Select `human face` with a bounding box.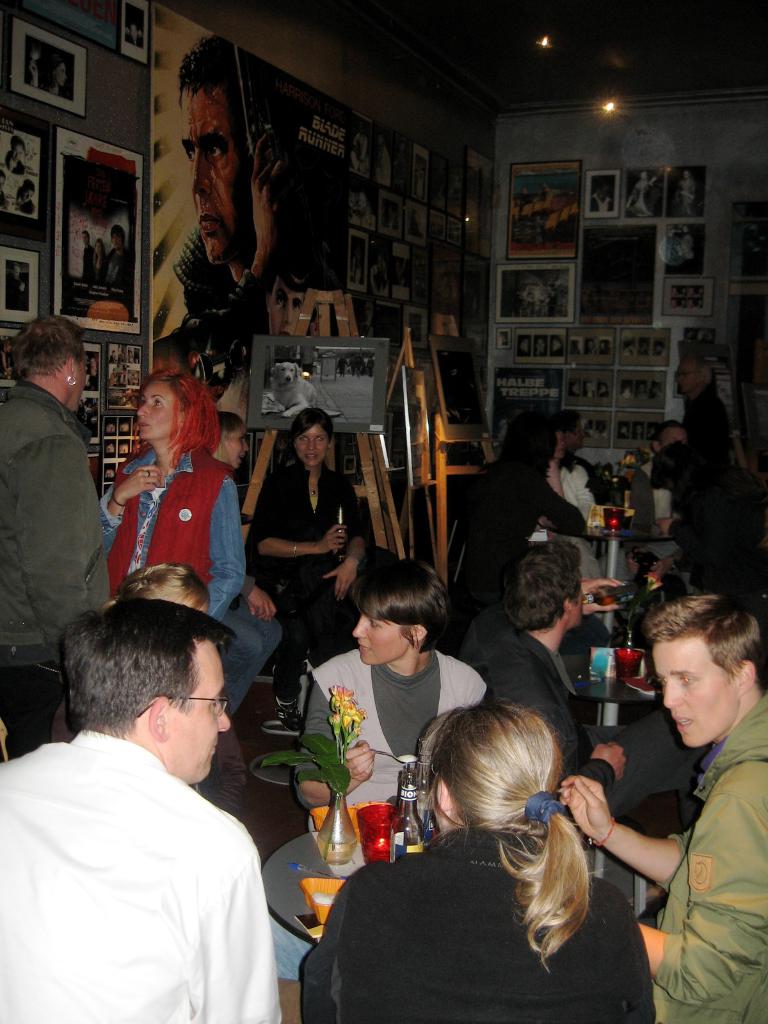
<box>20,189,34,201</box>.
